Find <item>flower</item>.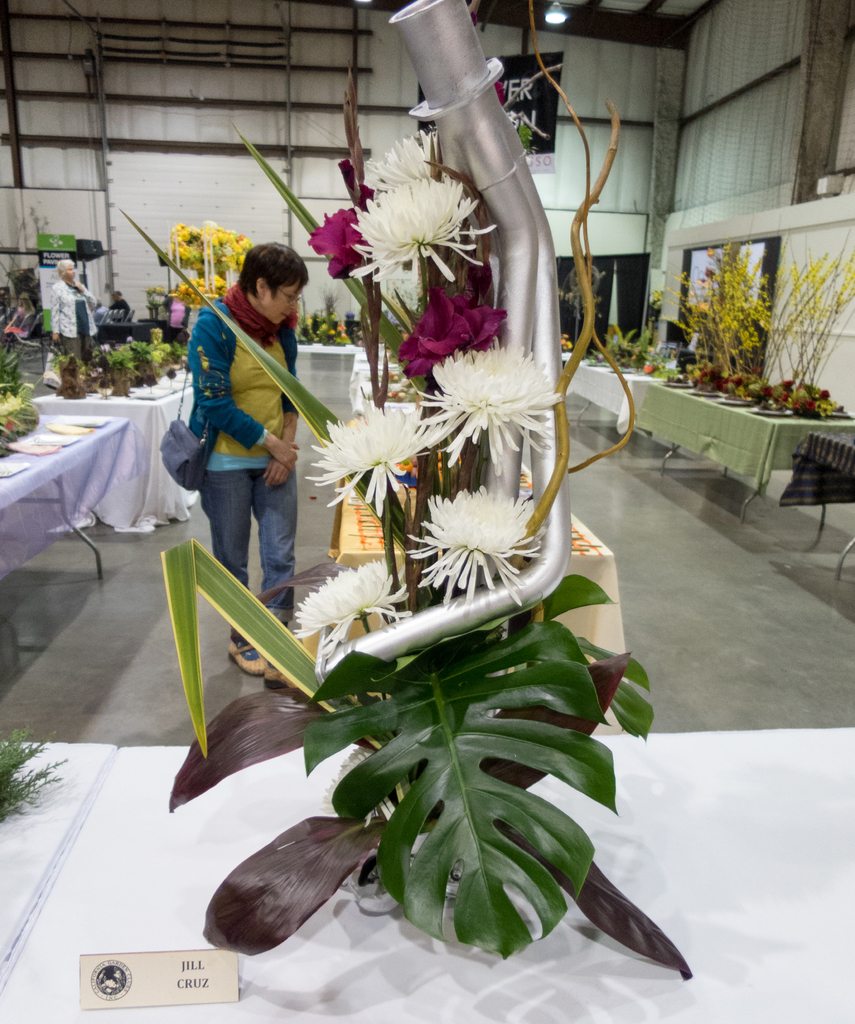
[407,477,541,602].
